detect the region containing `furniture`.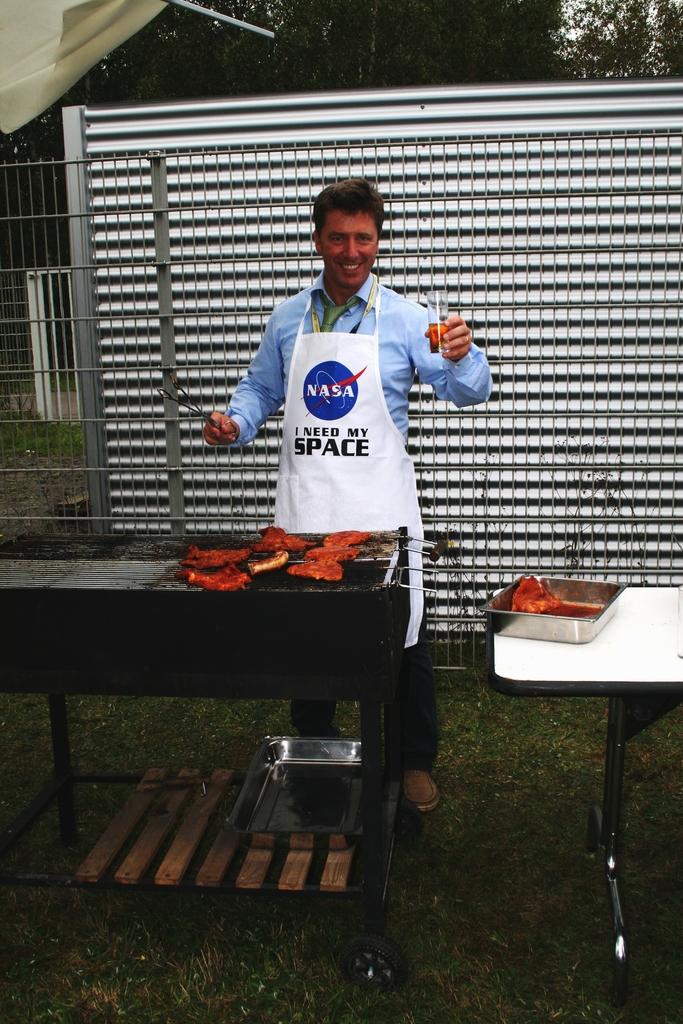
0/532/450/956.
